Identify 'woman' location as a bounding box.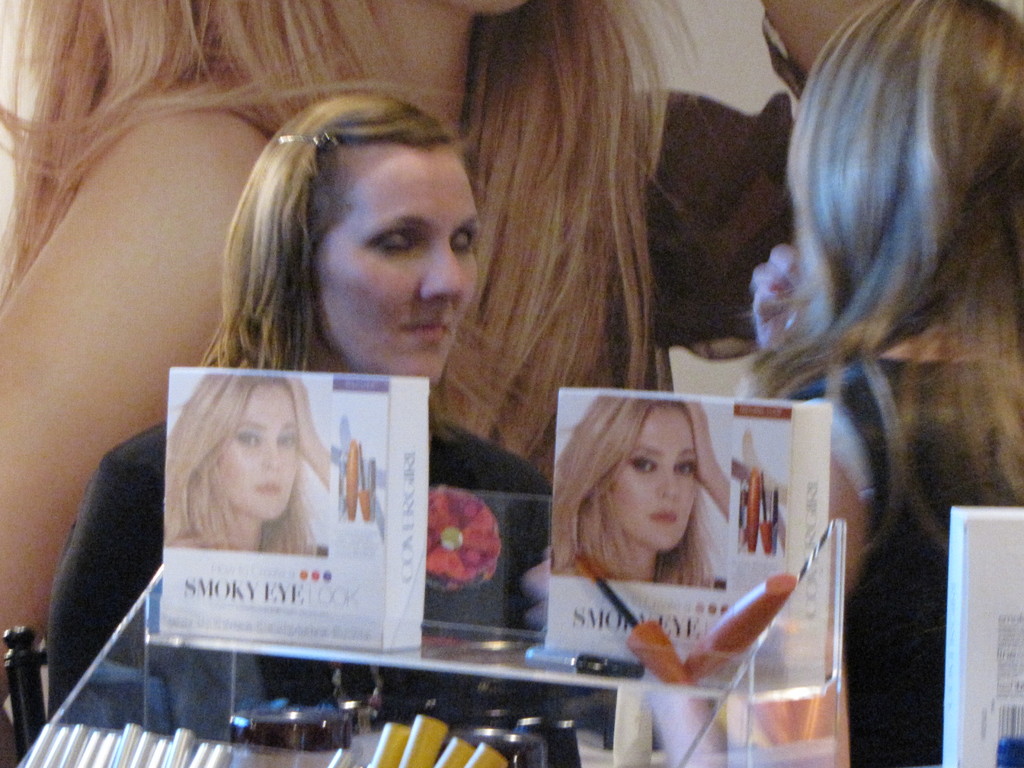
bbox(730, 0, 1023, 767).
